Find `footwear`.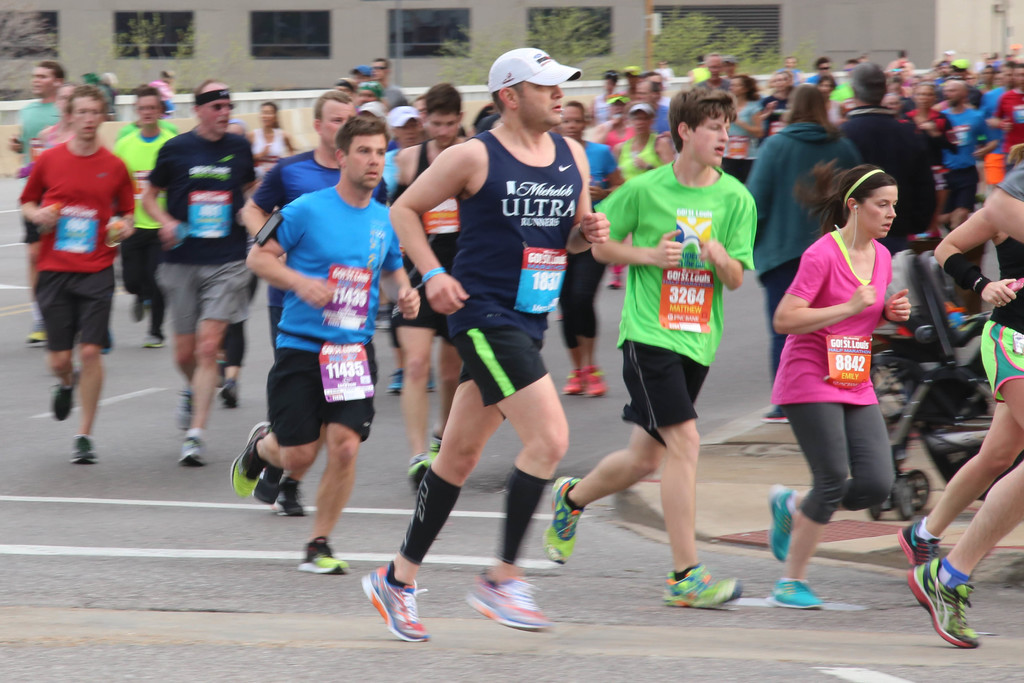
detection(251, 462, 292, 509).
